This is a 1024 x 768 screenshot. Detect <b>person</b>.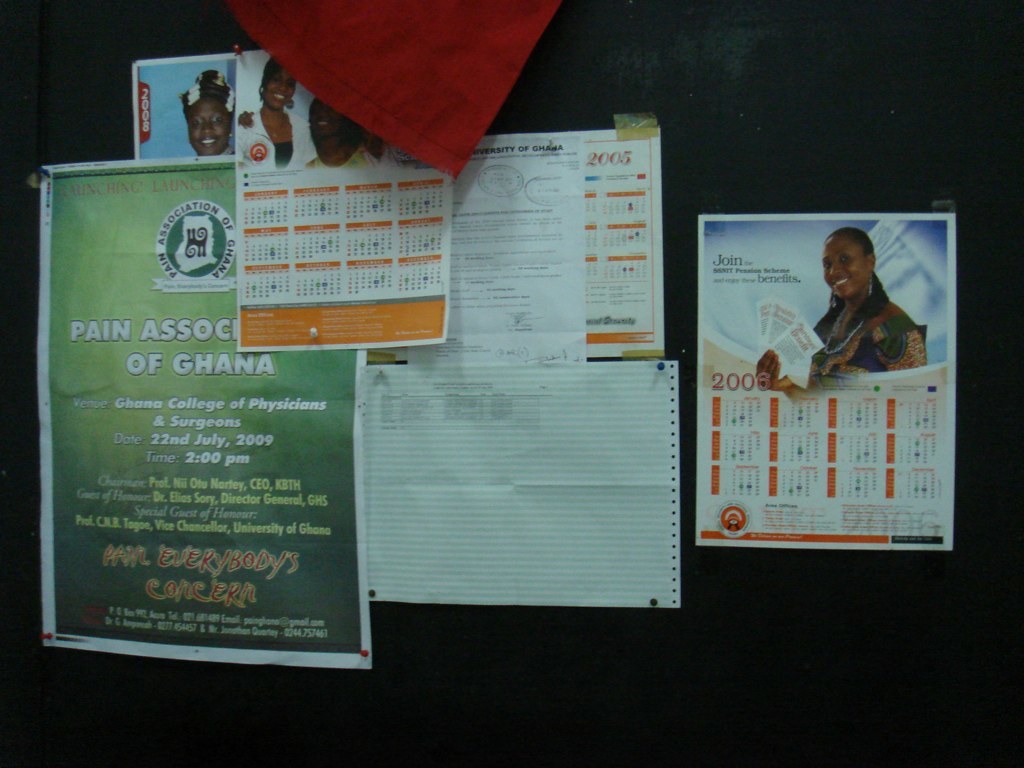
BBox(750, 222, 934, 385).
